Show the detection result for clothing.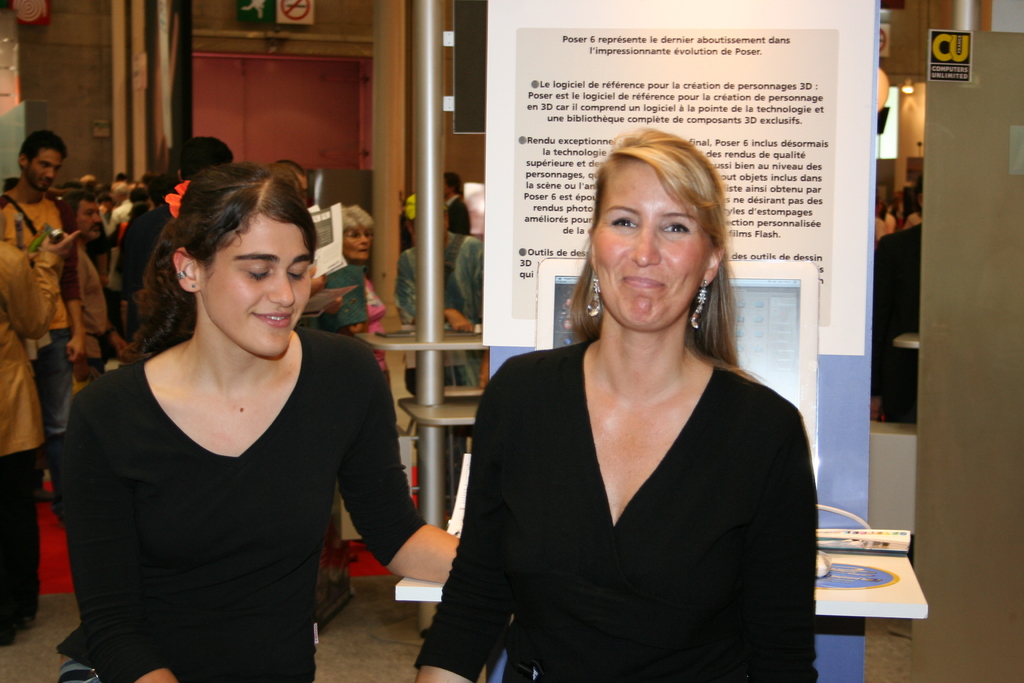
[870, 222, 924, 418].
